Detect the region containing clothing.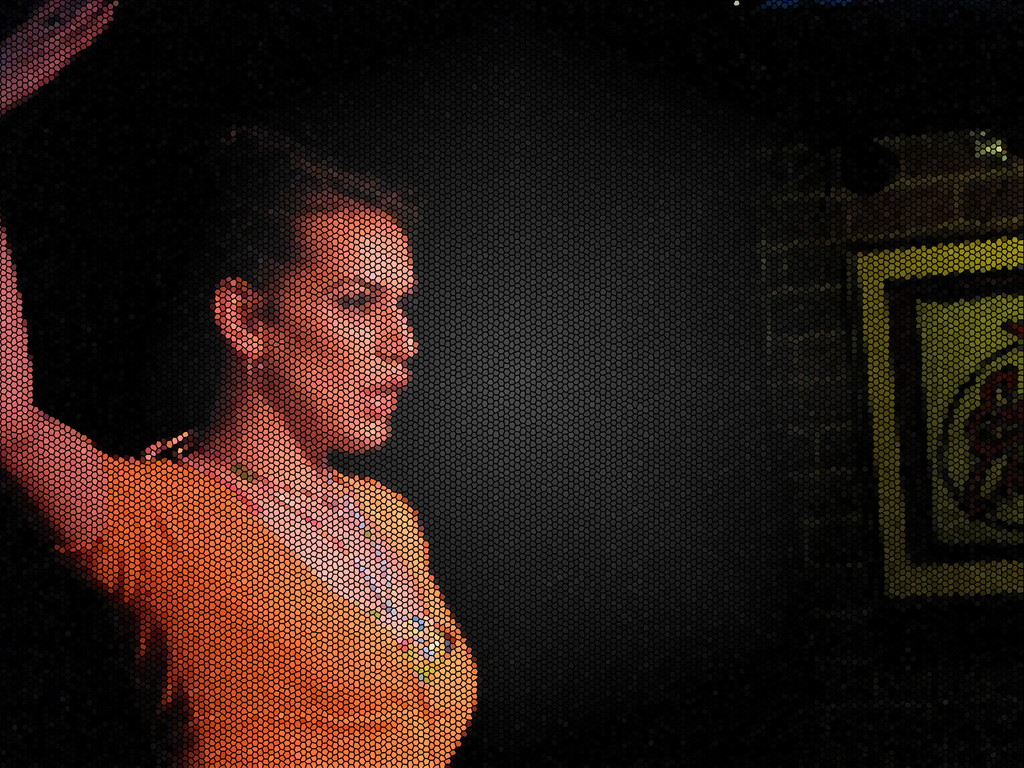
crop(102, 446, 488, 761).
